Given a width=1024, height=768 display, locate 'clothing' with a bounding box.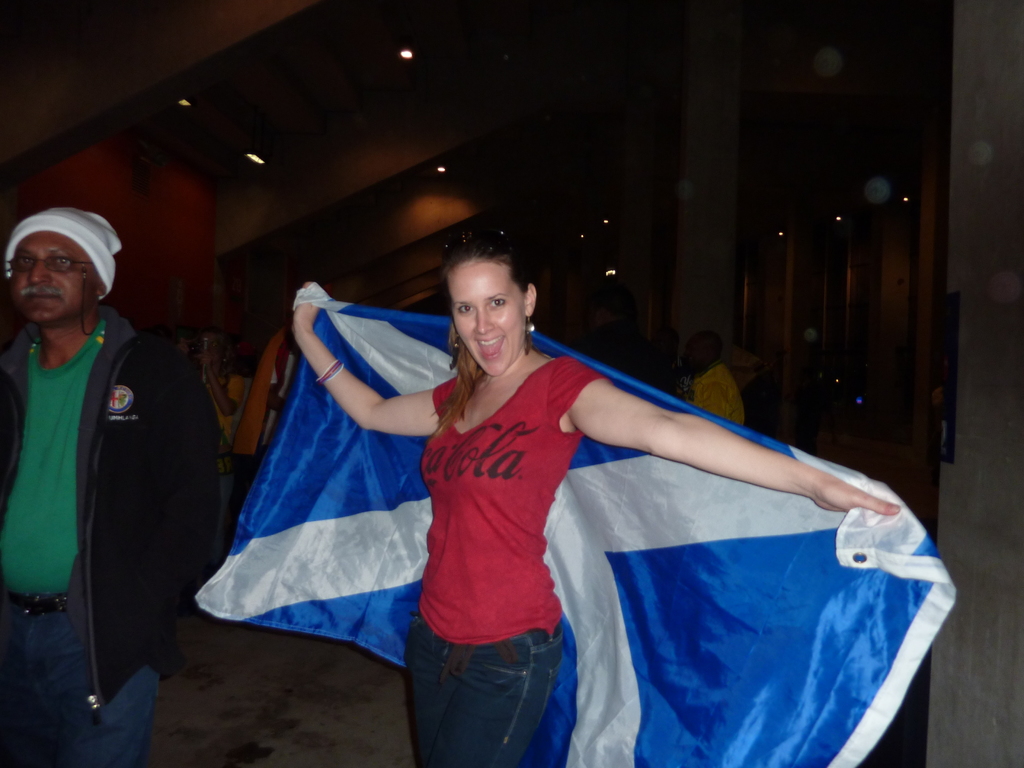
Located: <box>0,301,219,767</box>.
